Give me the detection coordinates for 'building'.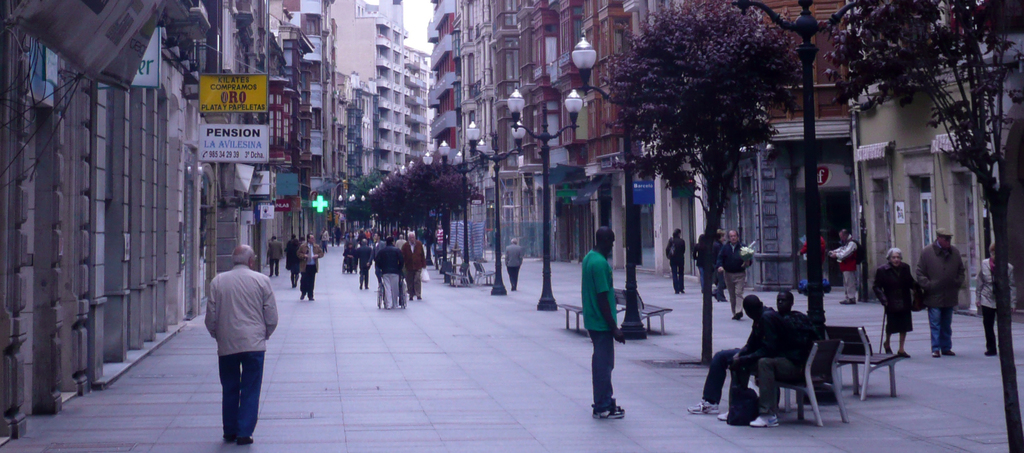
[left=525, top=3, right=594, bottom=260].
